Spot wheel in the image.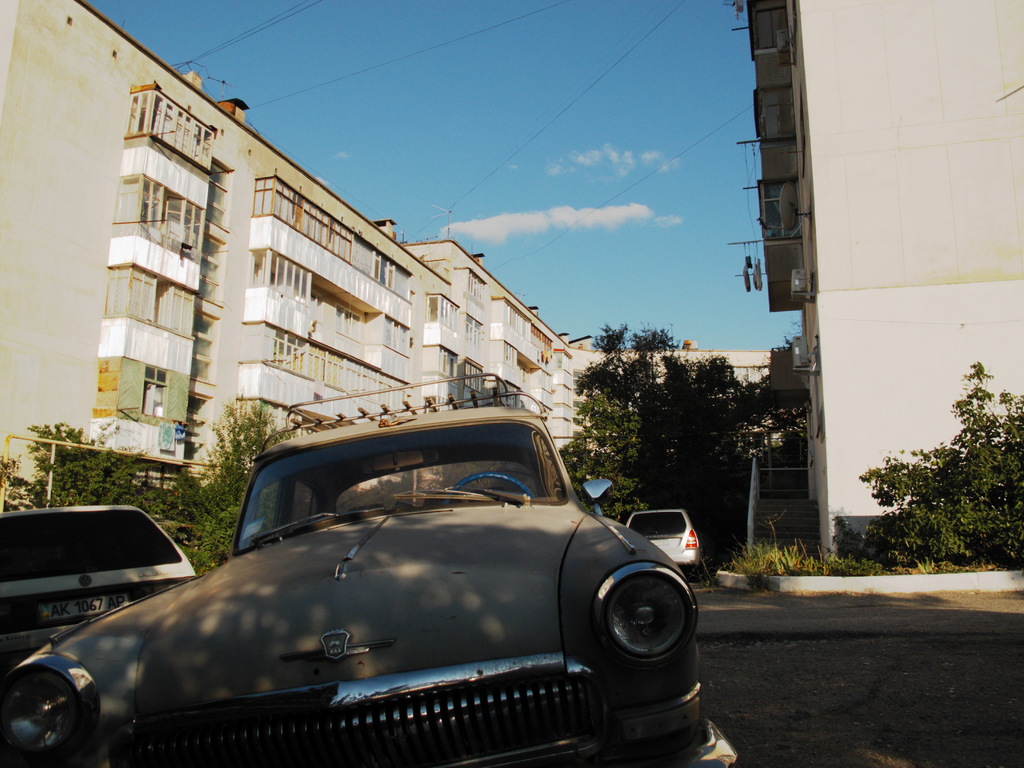
wheel found at crop(446, 471, 533, 502).
